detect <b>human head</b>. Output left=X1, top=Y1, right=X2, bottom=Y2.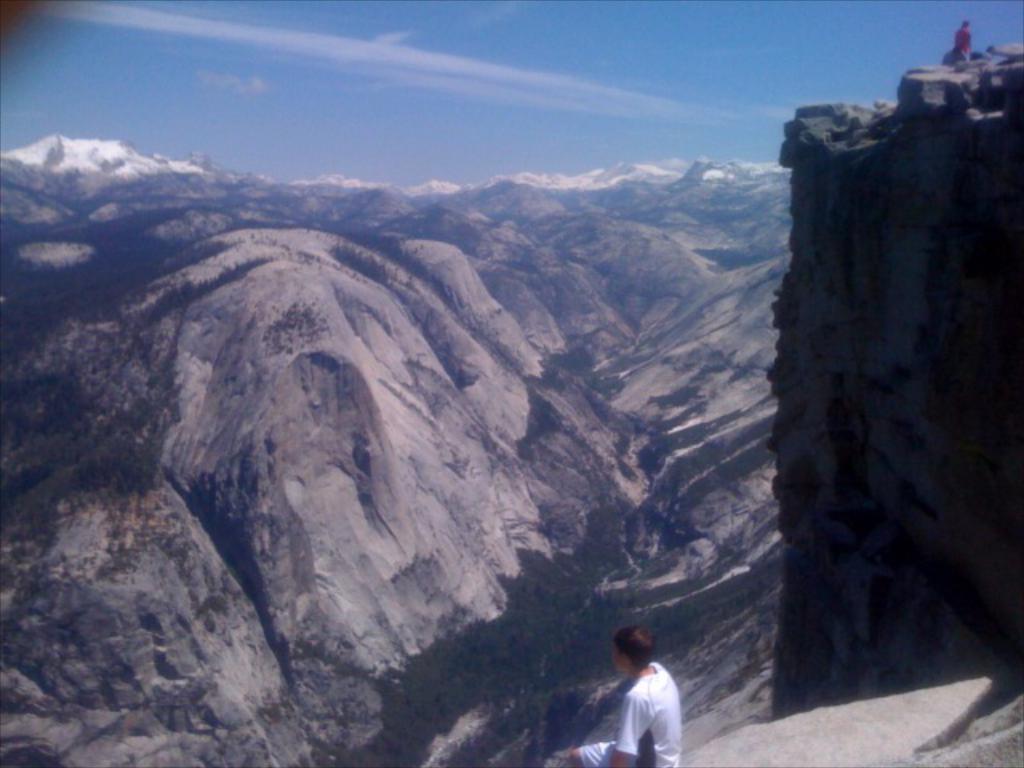
left=608, top=626, right=653, bottom=675.
